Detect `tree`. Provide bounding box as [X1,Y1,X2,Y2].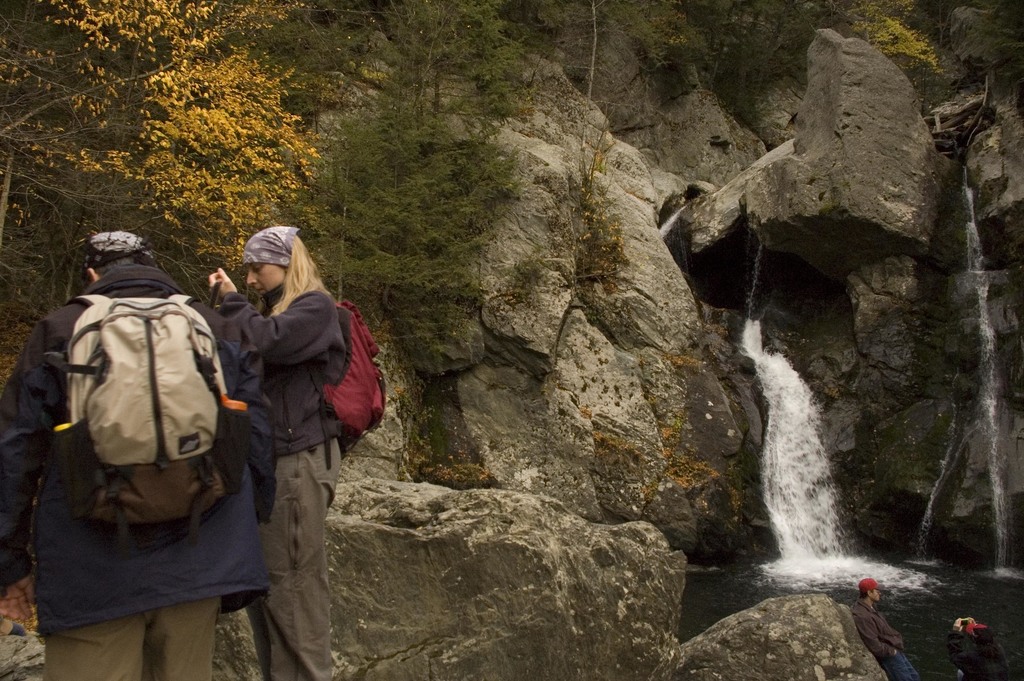
[0,0,315,402].
